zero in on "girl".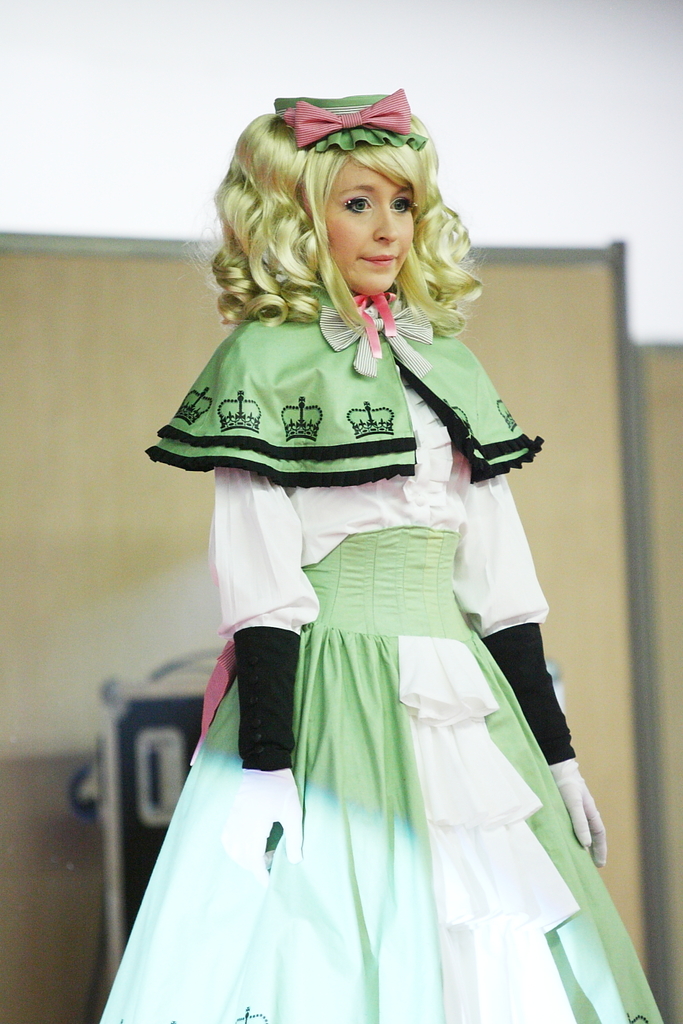
Zeroed in: [x1=93, y1=90, x2=663, y2=1023].
